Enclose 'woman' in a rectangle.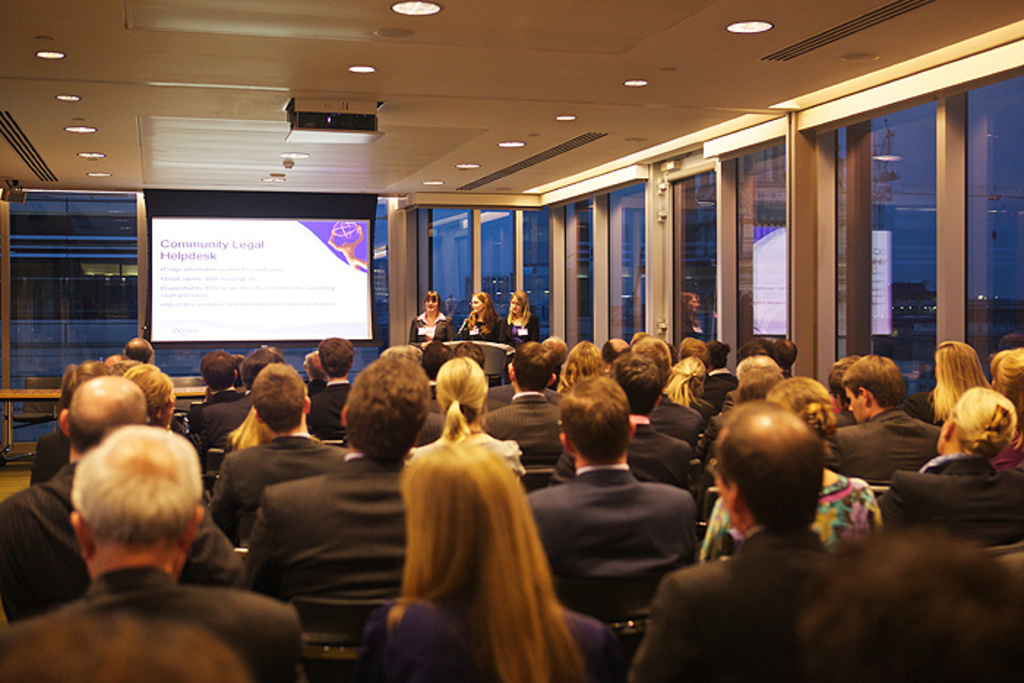
553:339:601:395.
